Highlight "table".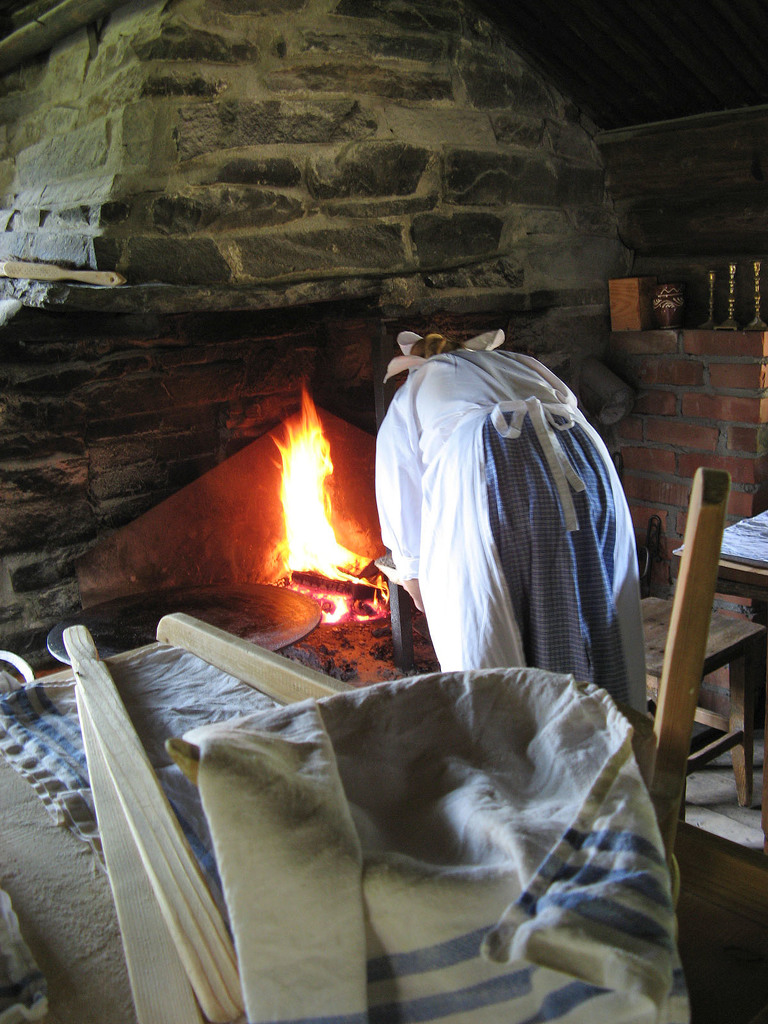
Highlighted region: <region>35, 578, 324, 665</region>.
